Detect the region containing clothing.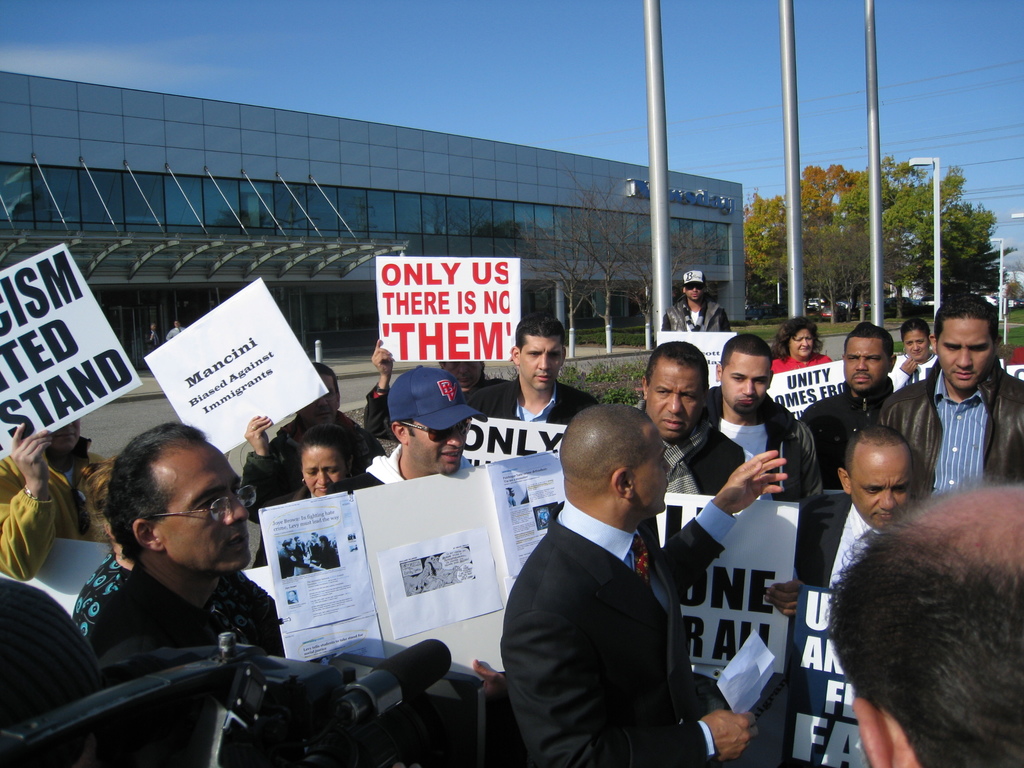
(878,357,1023,499).
